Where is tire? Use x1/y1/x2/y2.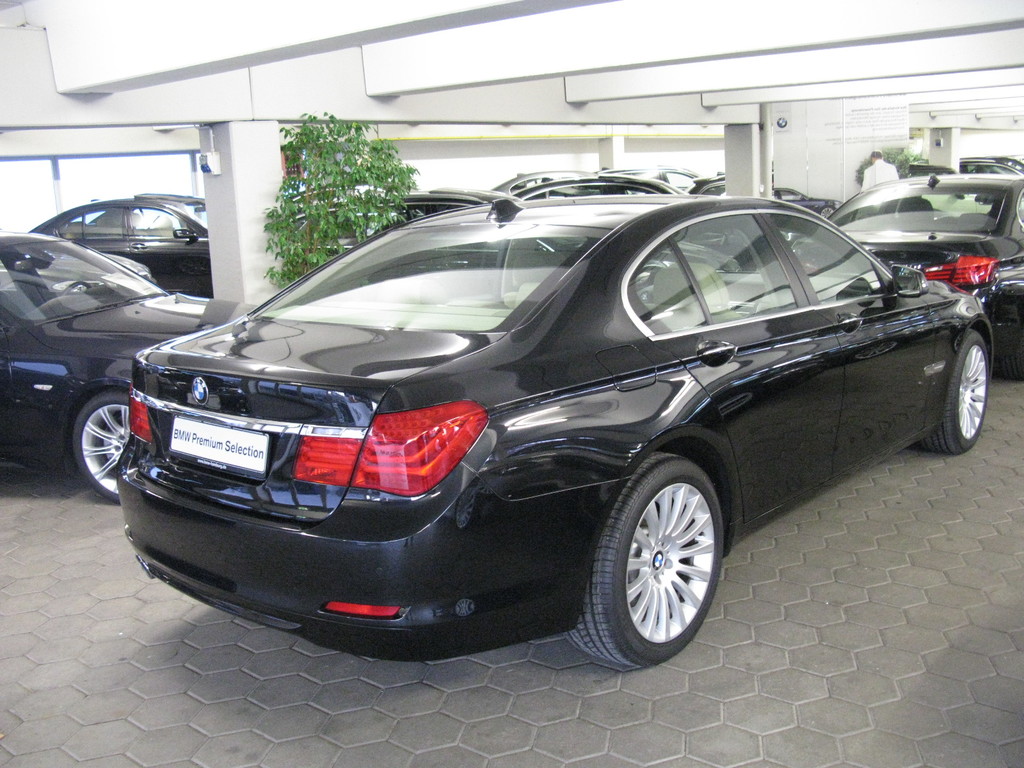
927/326/992/456.
